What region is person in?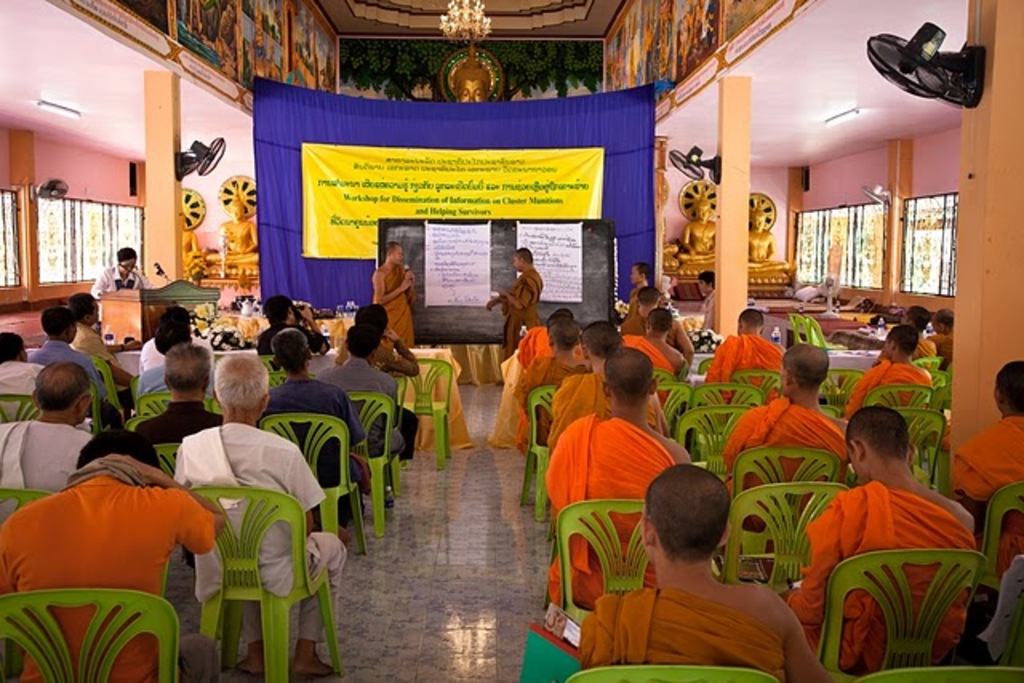
(left=515, top=315, right=595, bottom=449).
